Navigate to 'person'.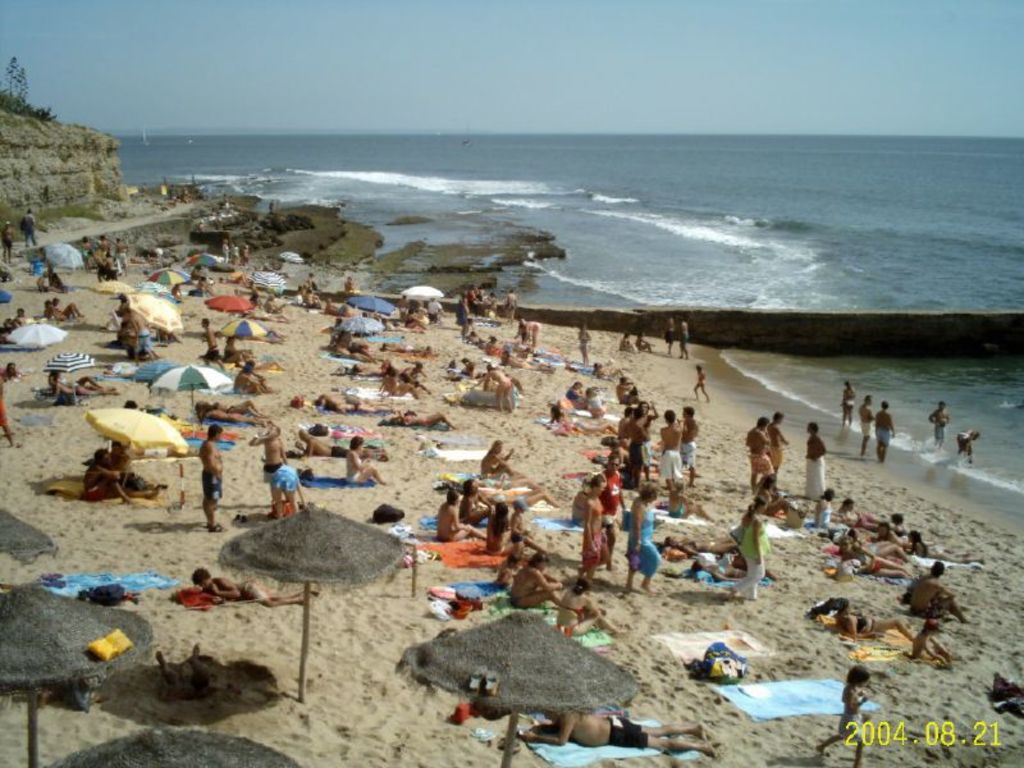
Navigation target: [left=692, top=556, right=772, bottom=577].
